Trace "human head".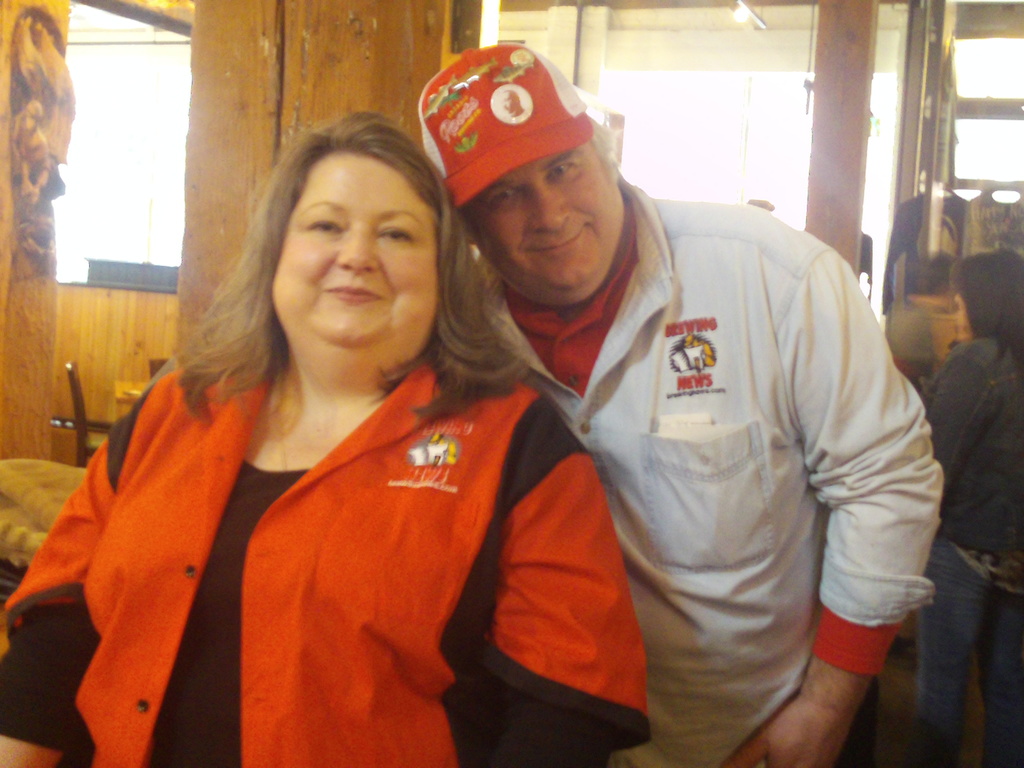
Traced to box=[248, 114, 467, 383].
